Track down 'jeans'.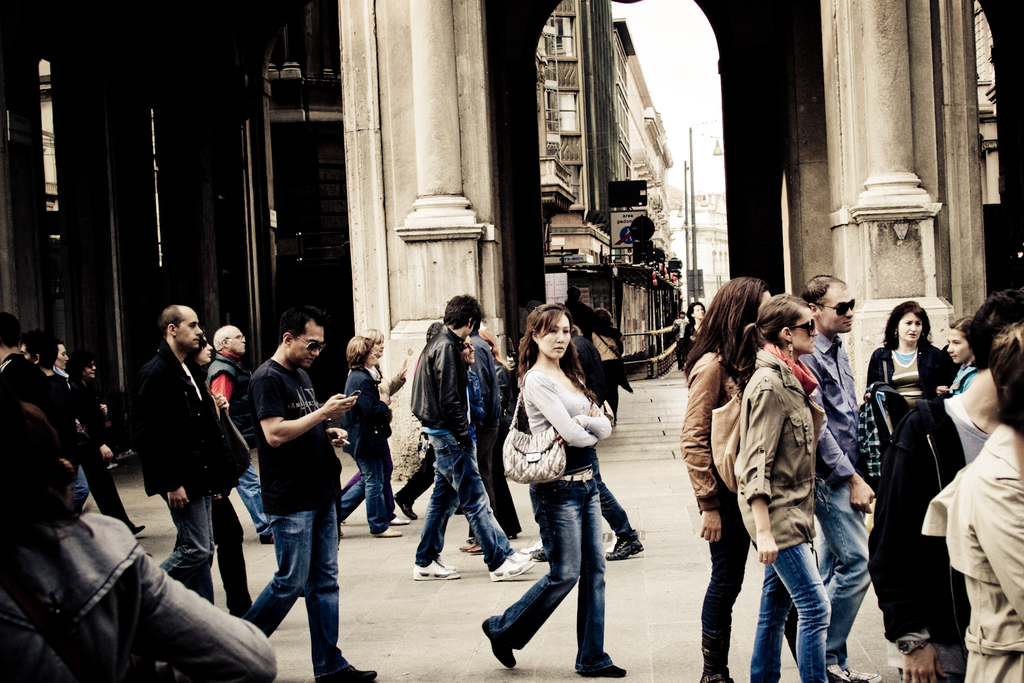
Tracked to rect(756, 545, 828, 682).
